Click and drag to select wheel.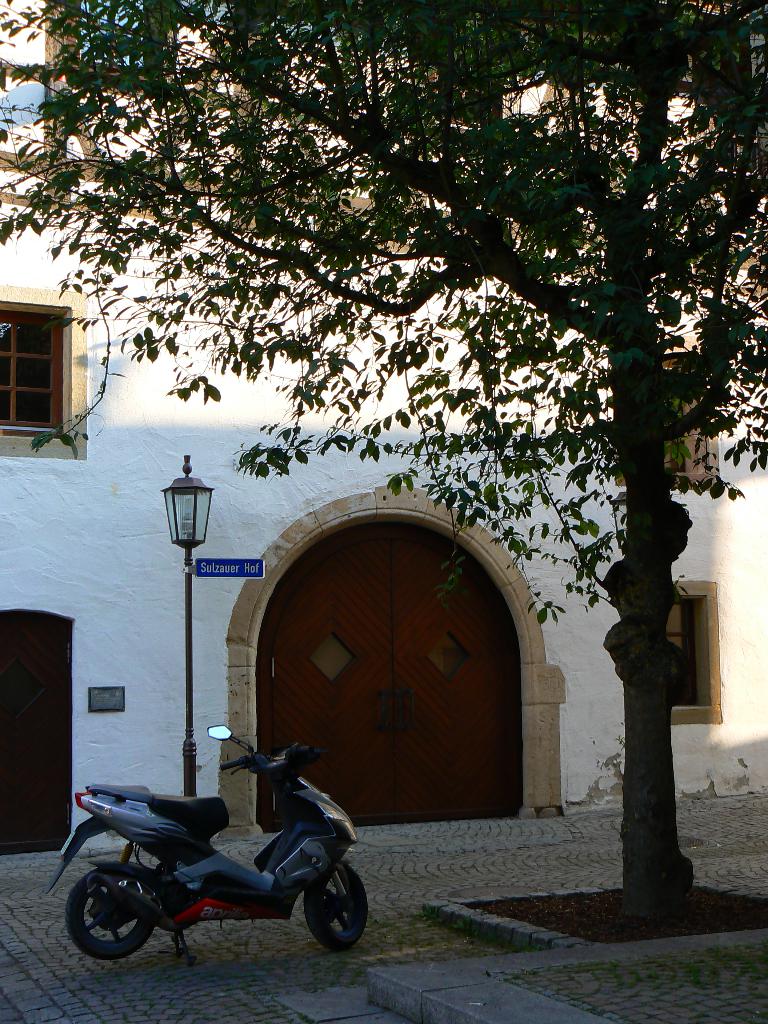
Selection: bbox=[66, 870, 152, 962].
